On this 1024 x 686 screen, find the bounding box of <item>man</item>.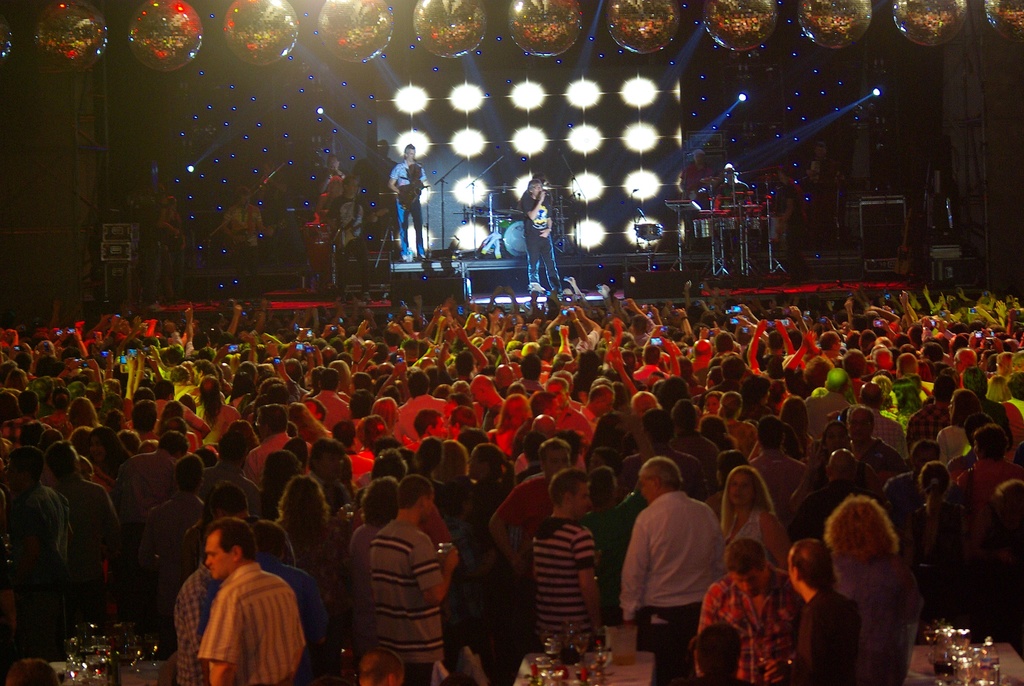
Bounding box: x1=717 y1=167 x2=752 y2=204.
